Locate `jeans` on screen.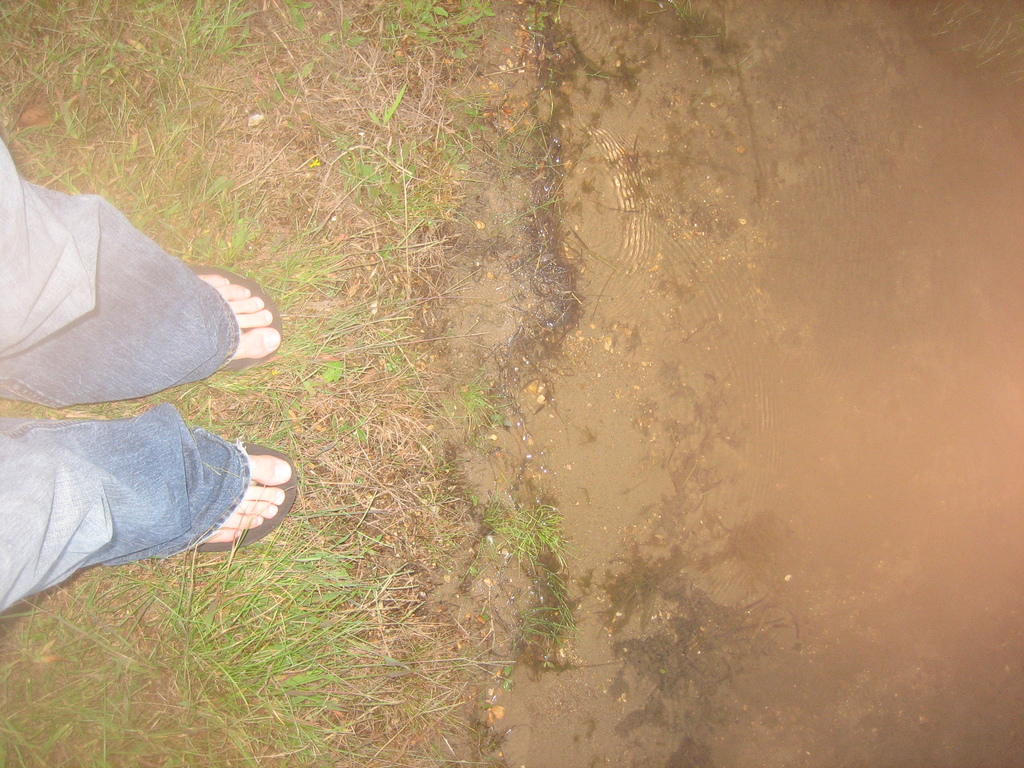
On screen at 10:236:278:625.
